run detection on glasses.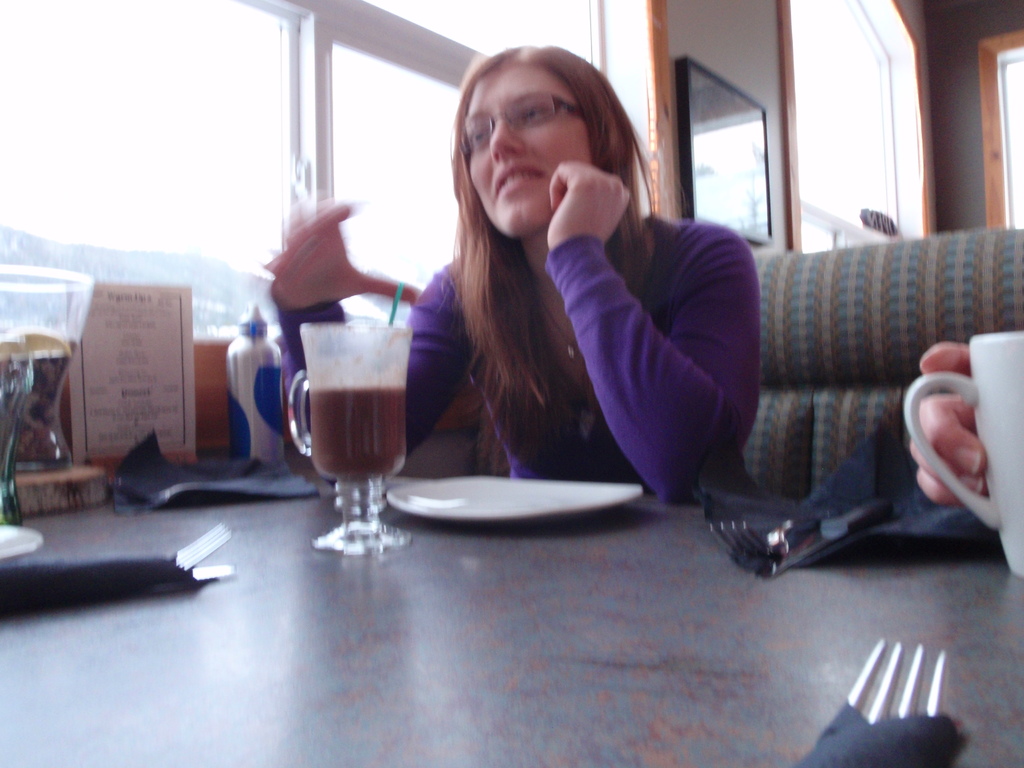
Result: crop(456, 94, 583, 155).
